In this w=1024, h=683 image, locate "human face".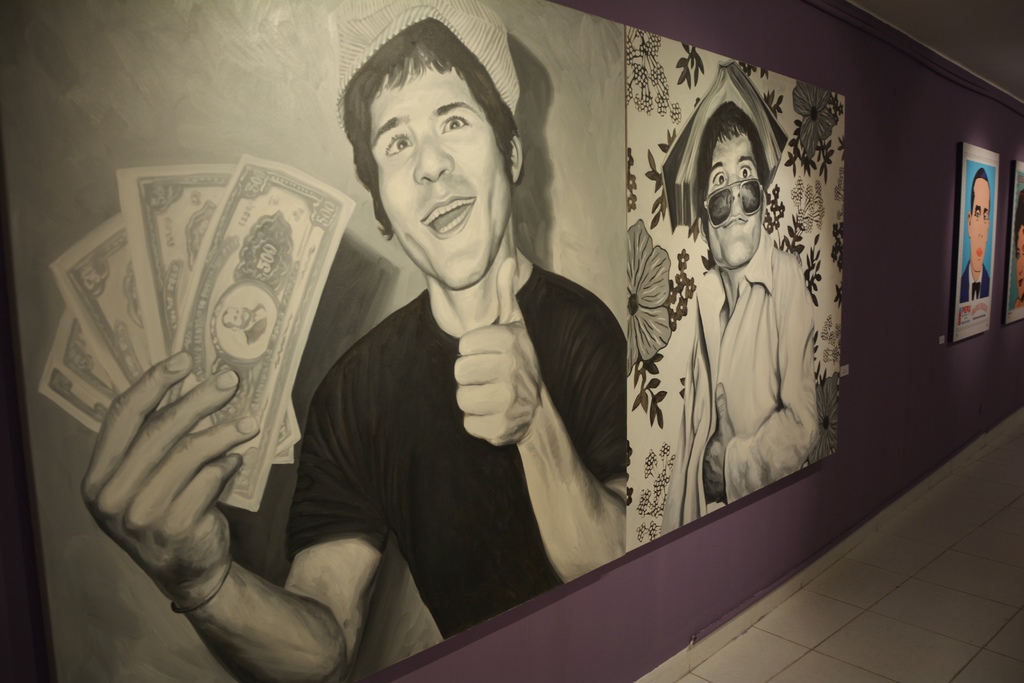
Bounding box: bbox=[371, 62, 513, 292].
